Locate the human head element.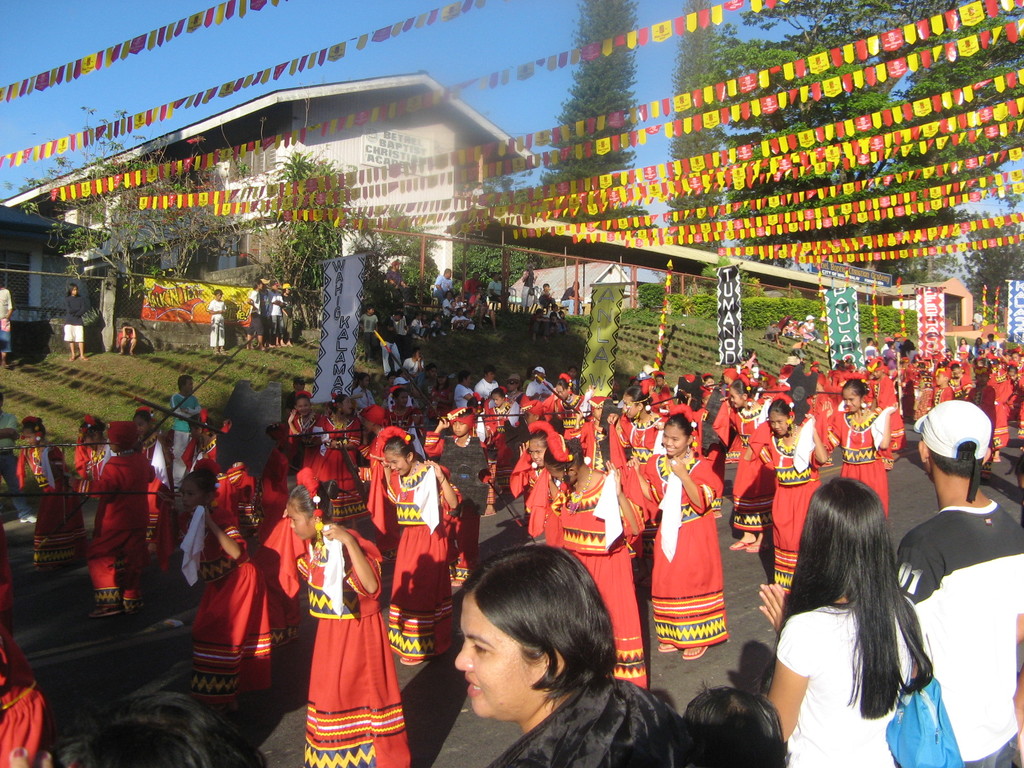
Element bbox: 1006:364:1016:380.
